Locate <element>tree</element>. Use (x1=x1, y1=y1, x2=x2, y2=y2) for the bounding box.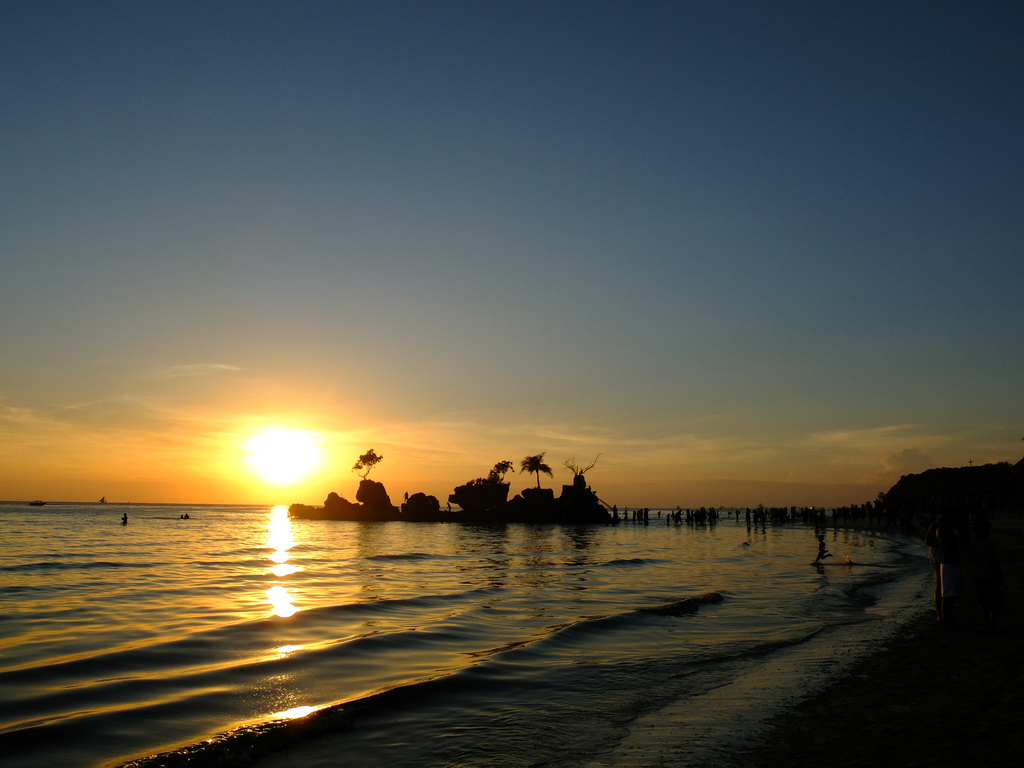
(x1=345, y1=444, x2=382, y2=506).
